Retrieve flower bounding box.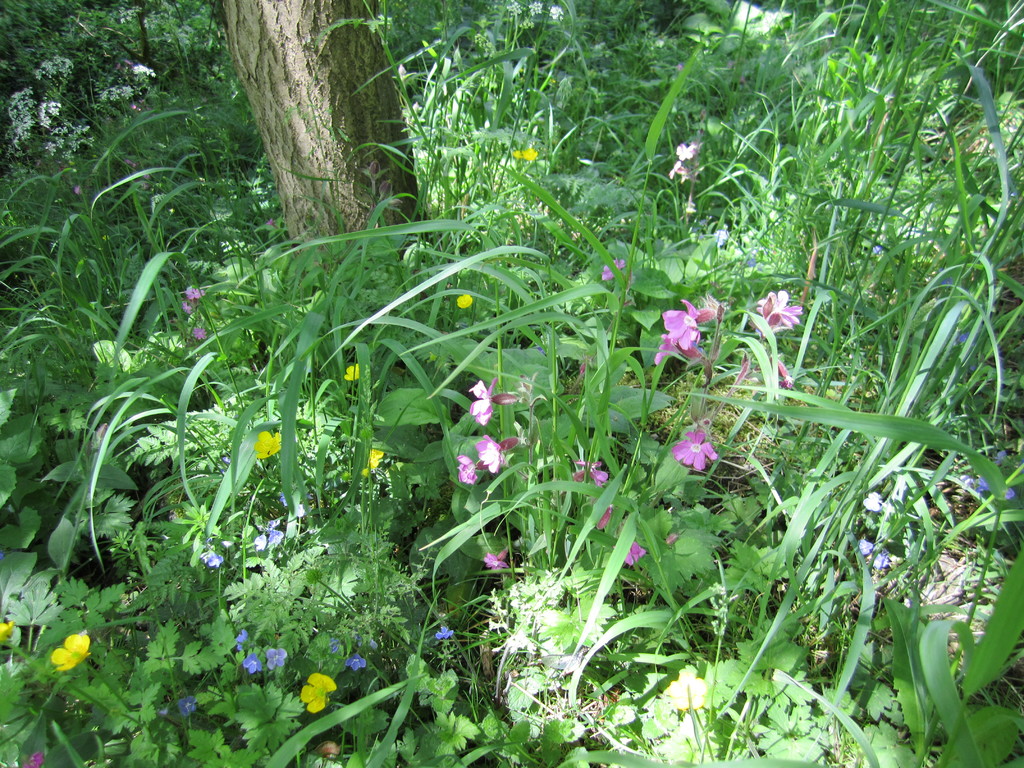
Bounding box: <box>189,286,208,298</box>.
